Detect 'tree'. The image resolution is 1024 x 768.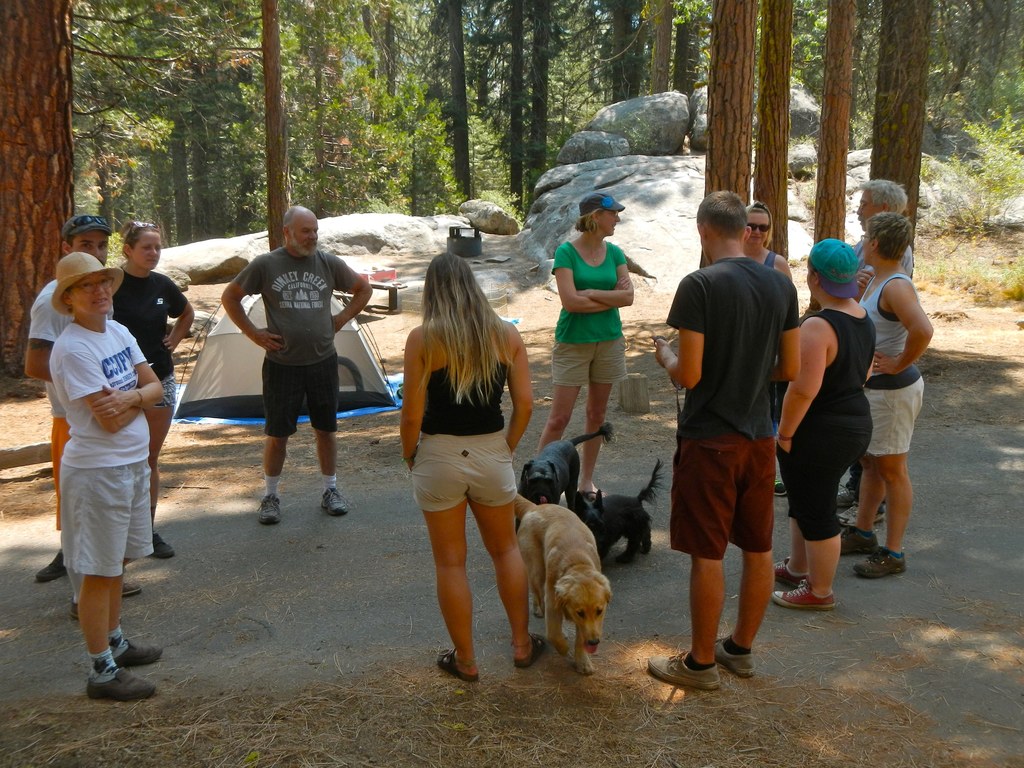
{"left": 883, "top": 1, "right": 1023, "bottom": 263}.
